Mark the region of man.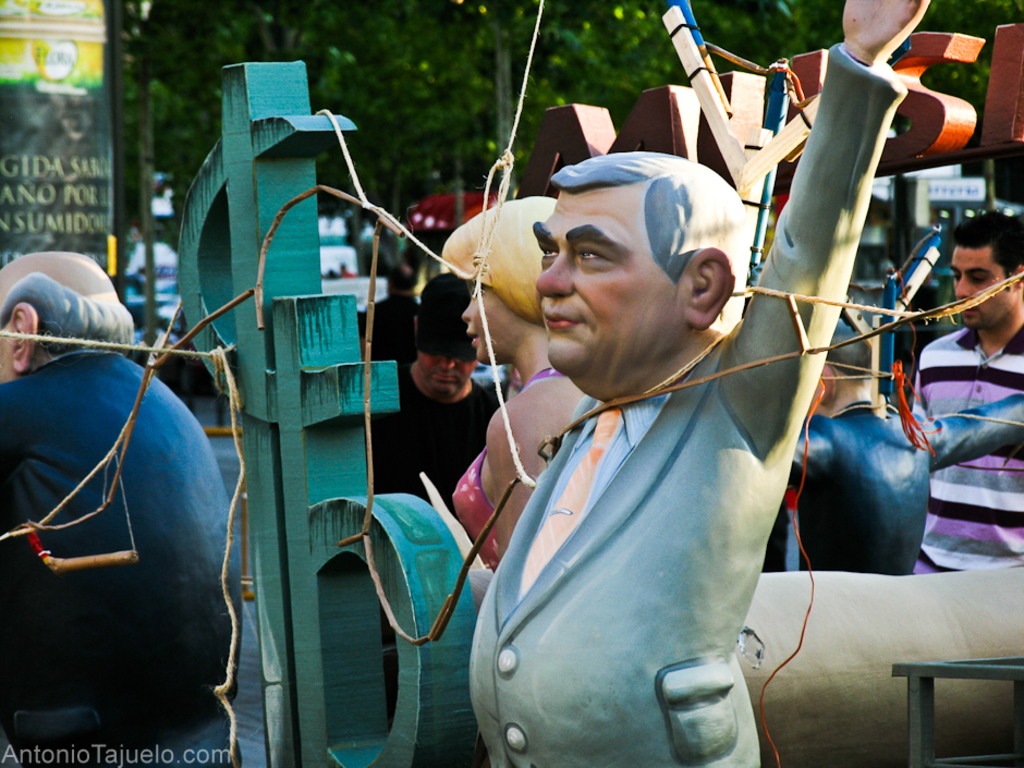
Region: x1=777 y1=287 x2=1023 y2=578.
